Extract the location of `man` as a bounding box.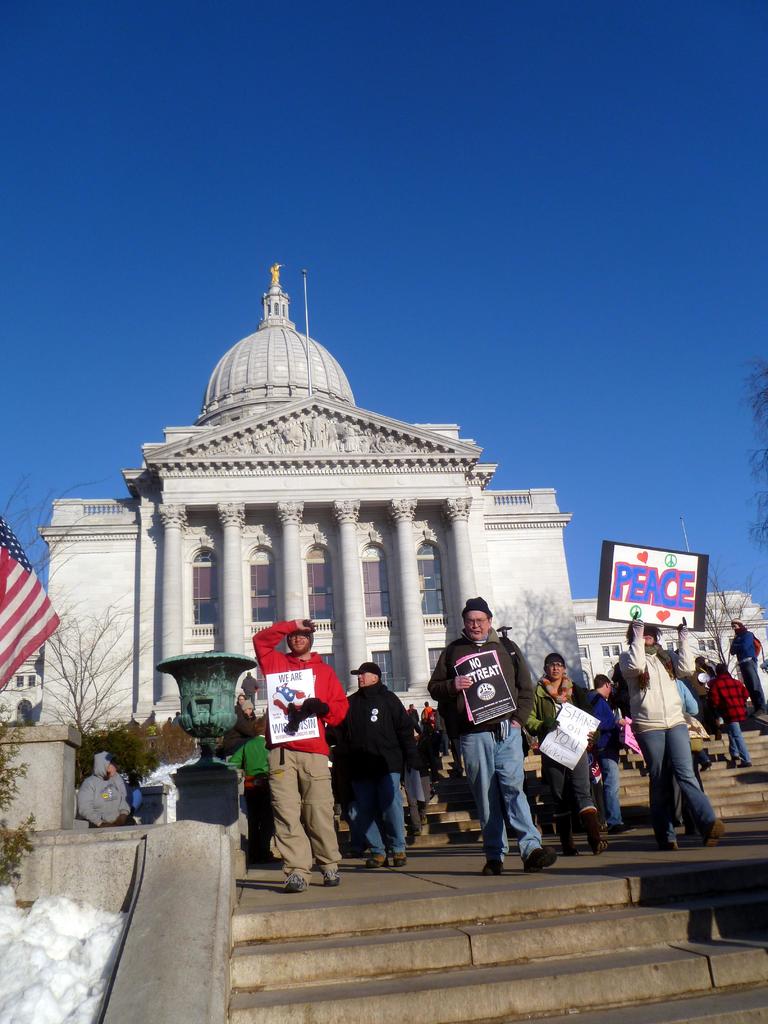
<box>217,696,262,755</box>.
